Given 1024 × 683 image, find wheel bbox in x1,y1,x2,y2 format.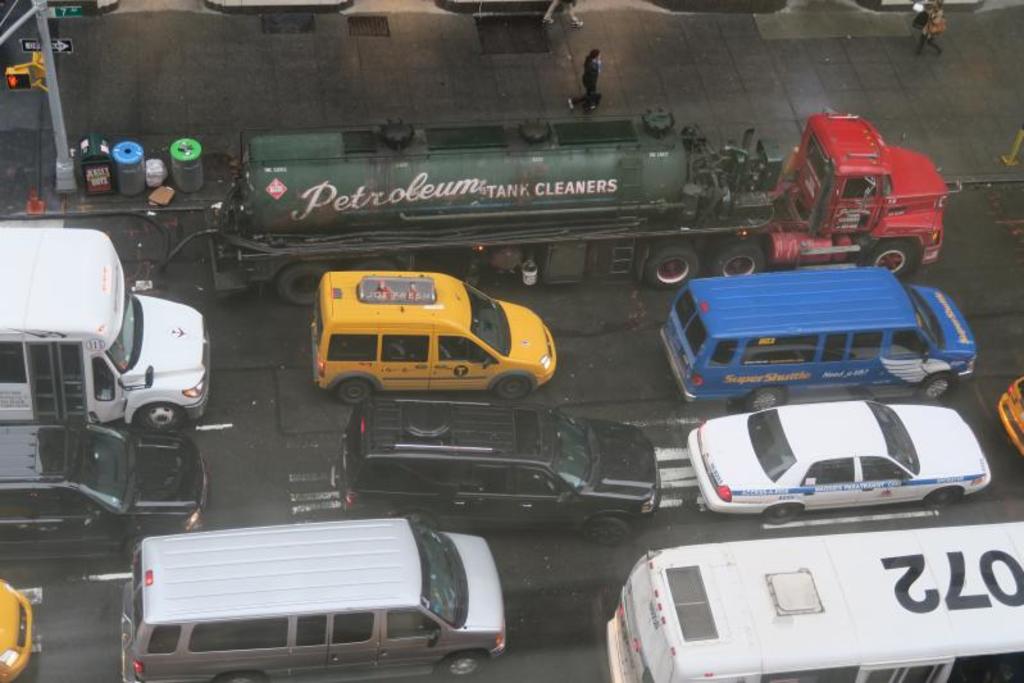
578,519,627,548.
